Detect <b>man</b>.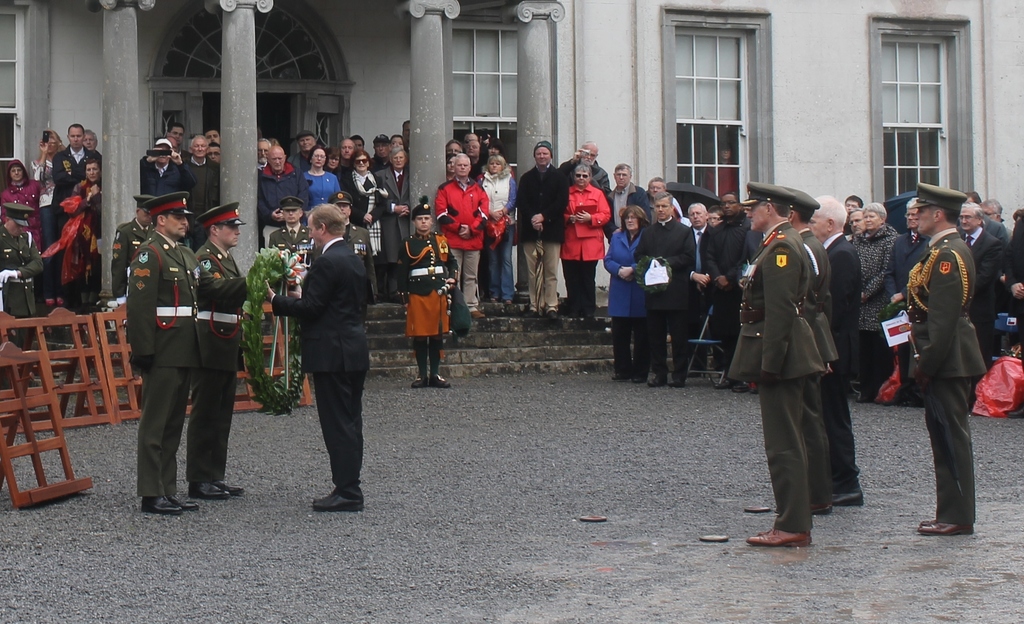
Detected at region(629, 188, 692, 387).
